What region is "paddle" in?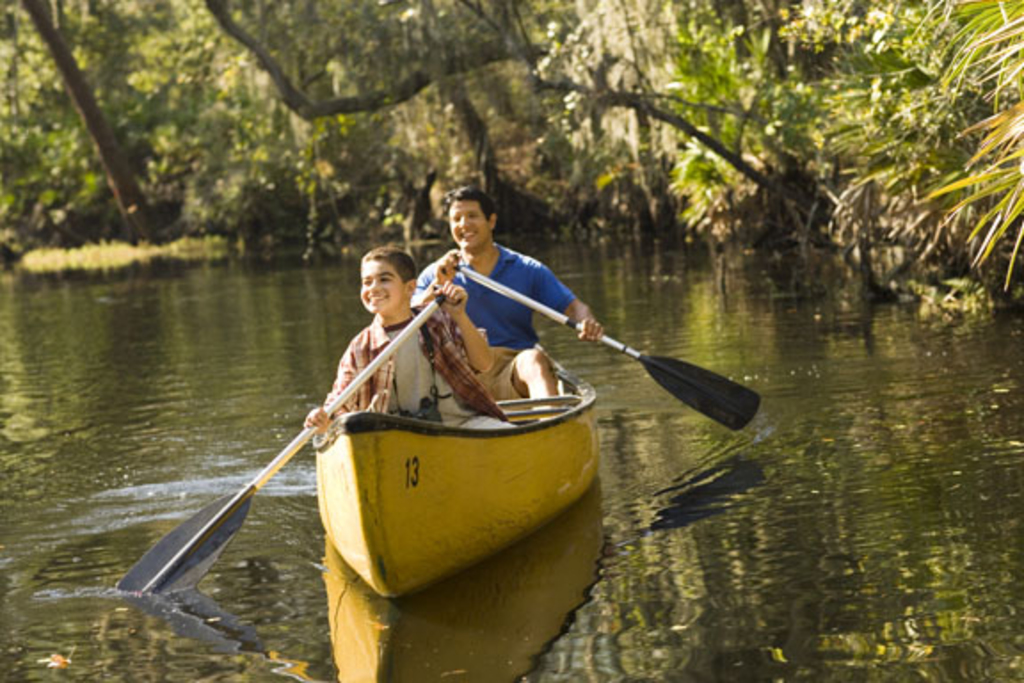
box(446, 260, 763, 434).
